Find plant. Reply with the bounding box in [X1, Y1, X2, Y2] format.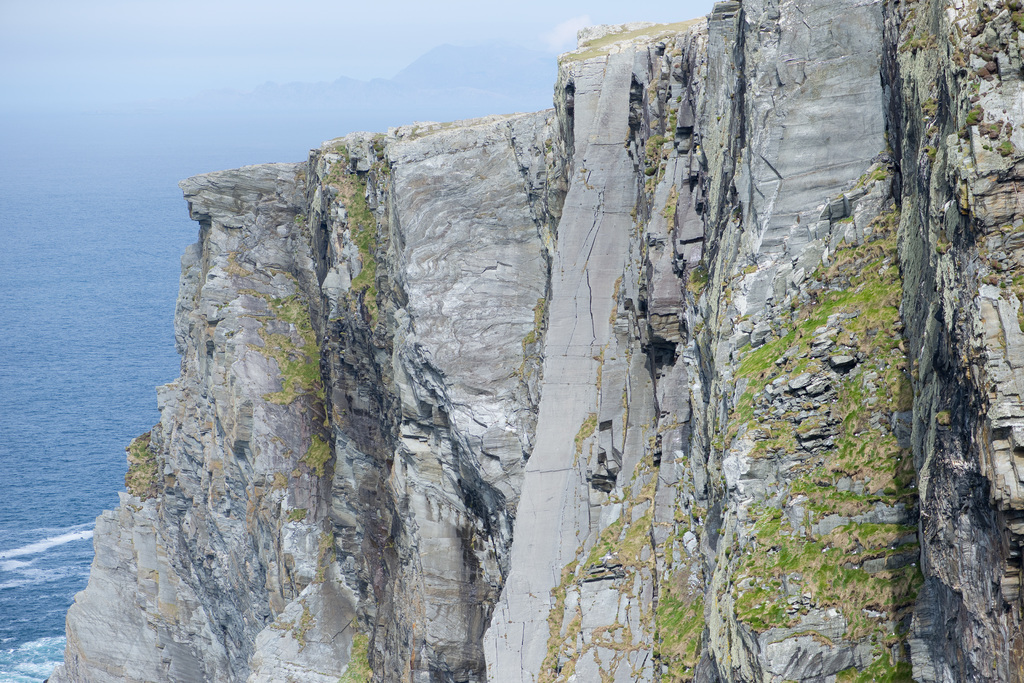
[119, 430, 165, 501].
